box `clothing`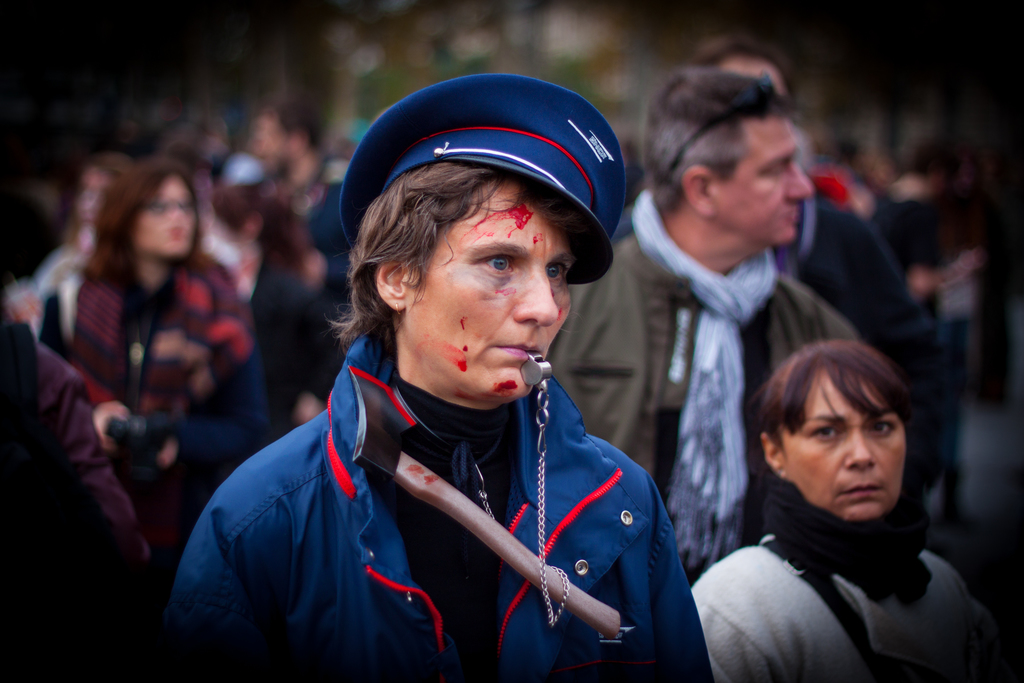
543, 194, 858, 559
